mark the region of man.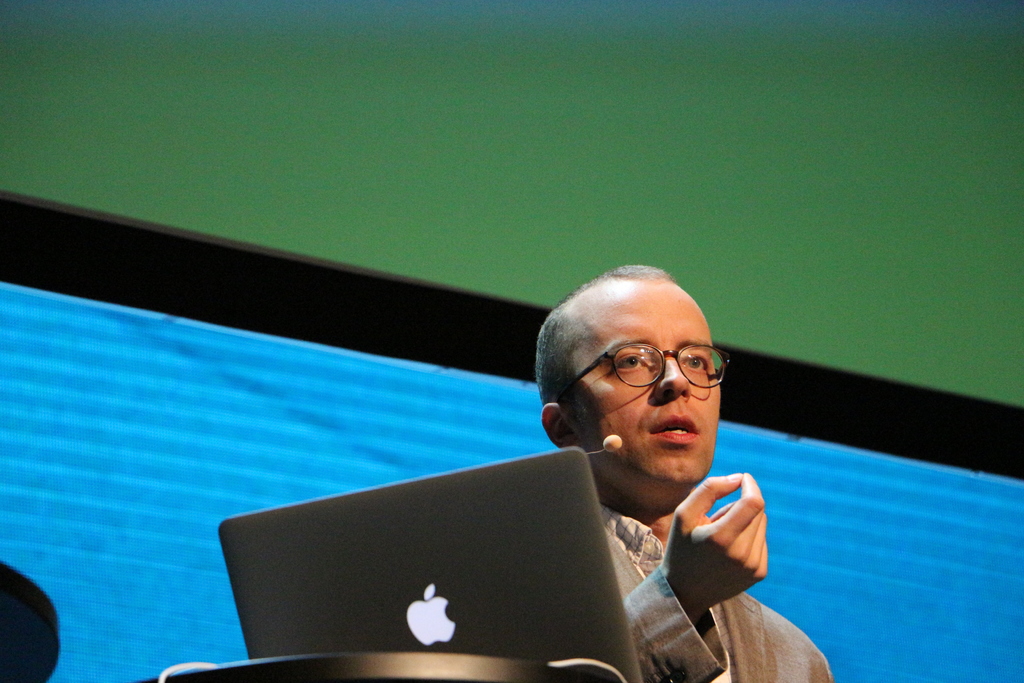
Region: select_region(495, 249, 832, 682).
